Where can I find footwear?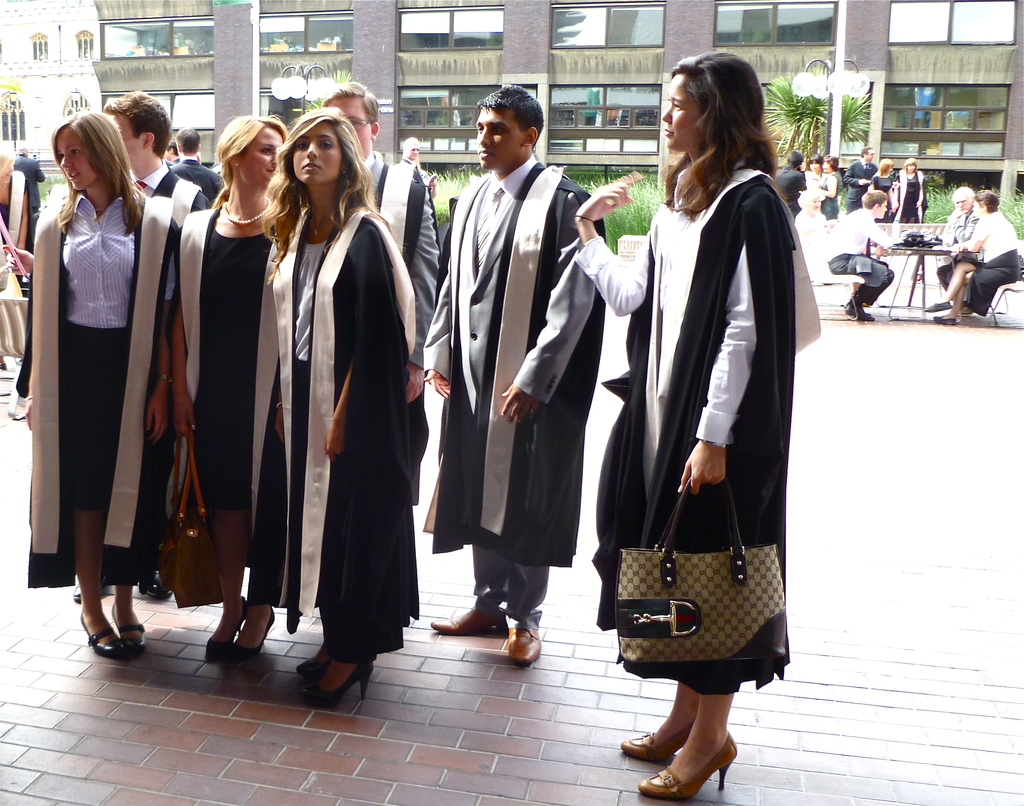
You can find it at <box>618,714,697,763</box>.
